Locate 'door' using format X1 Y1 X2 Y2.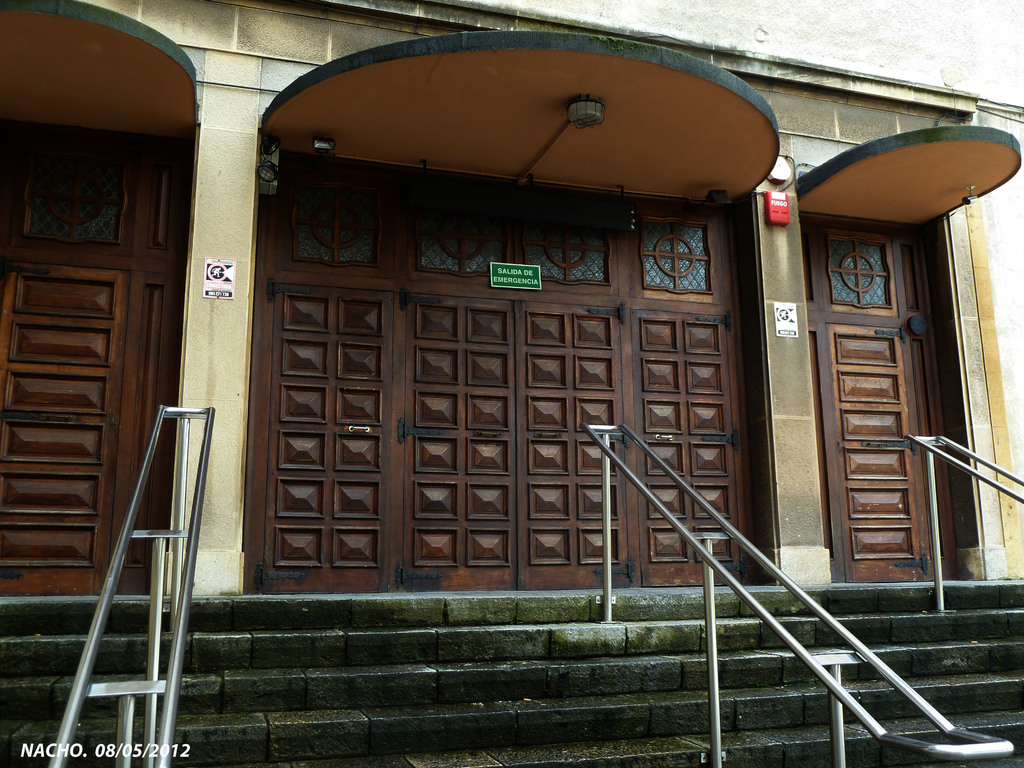
804 223 956 590.
